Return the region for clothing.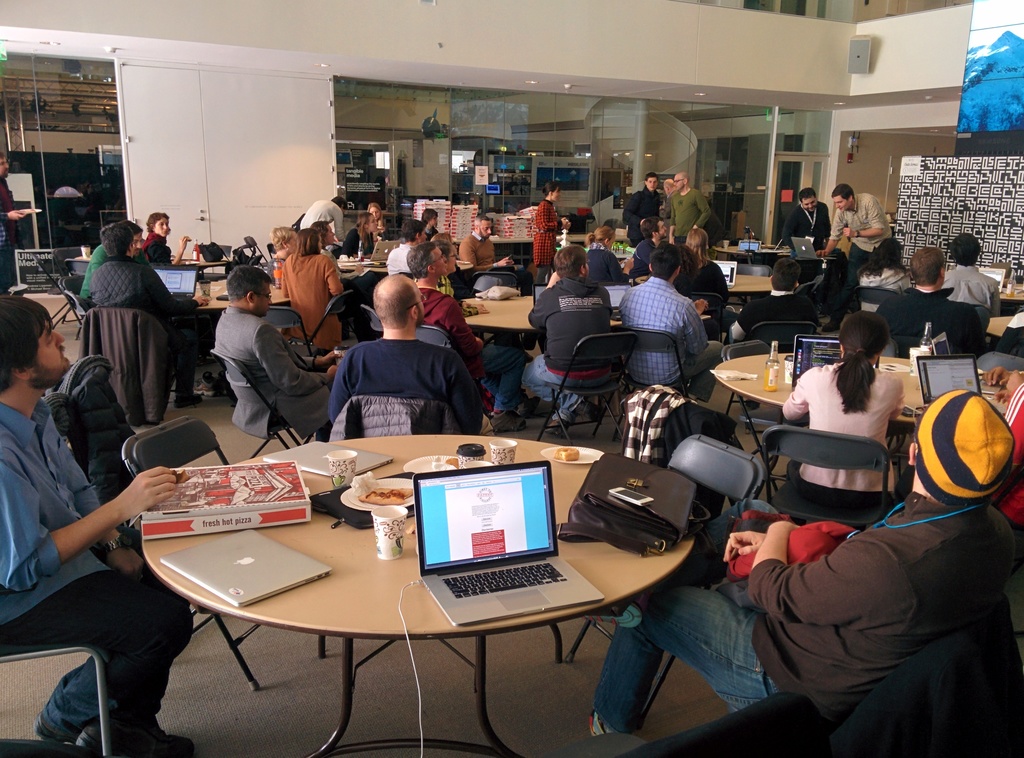
(x1=257, y1=254, x2=302, y2=294).
